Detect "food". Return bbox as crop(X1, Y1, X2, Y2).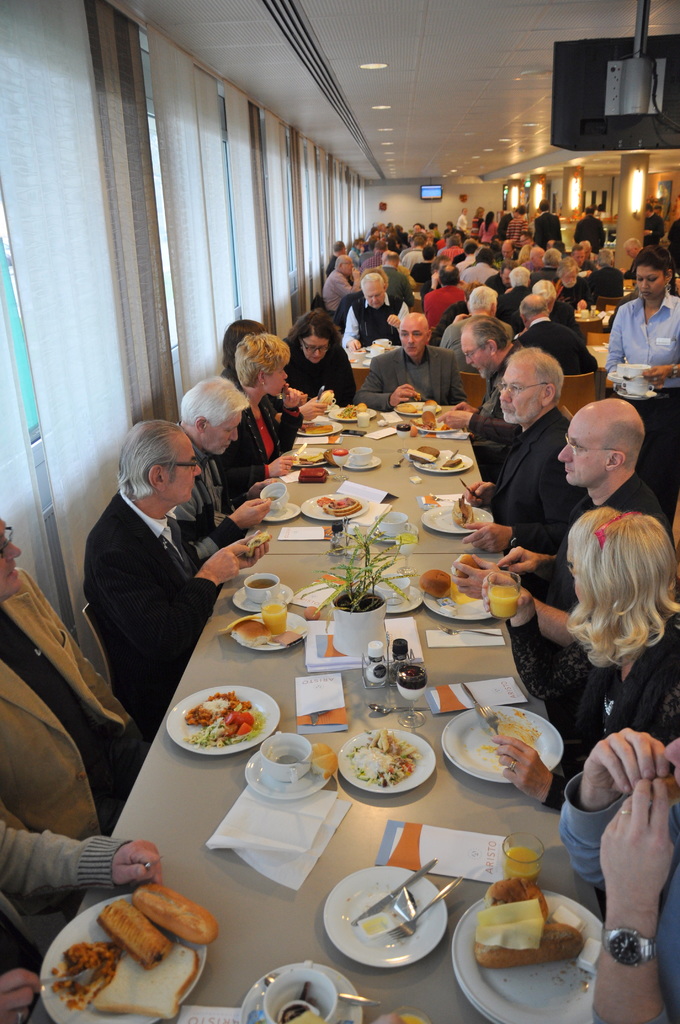
crop(245, 529, 273, 559).
